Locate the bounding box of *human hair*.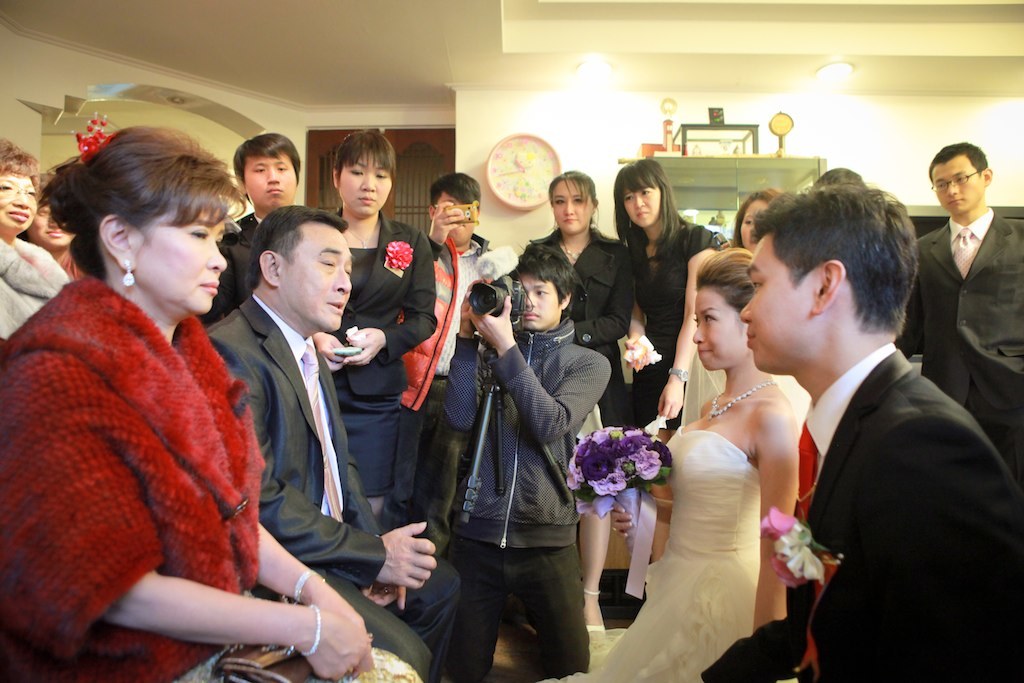
Bounding box: <bbox>39, 128, 237, 280</bbox>.
